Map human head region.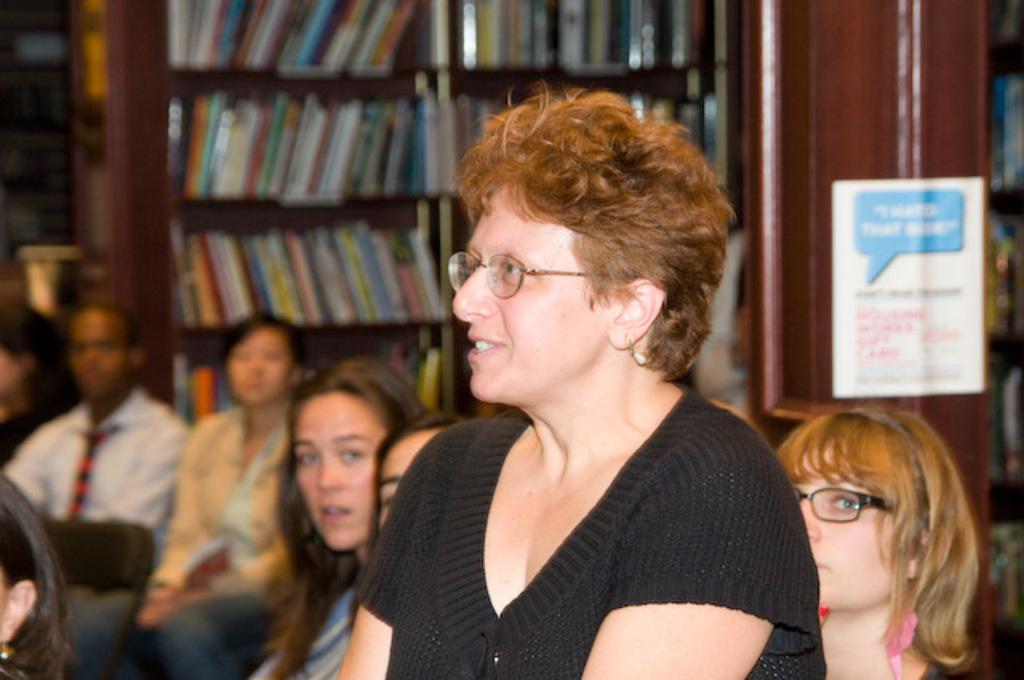
Mapped to l=432, t=80, r=726, b=424.
